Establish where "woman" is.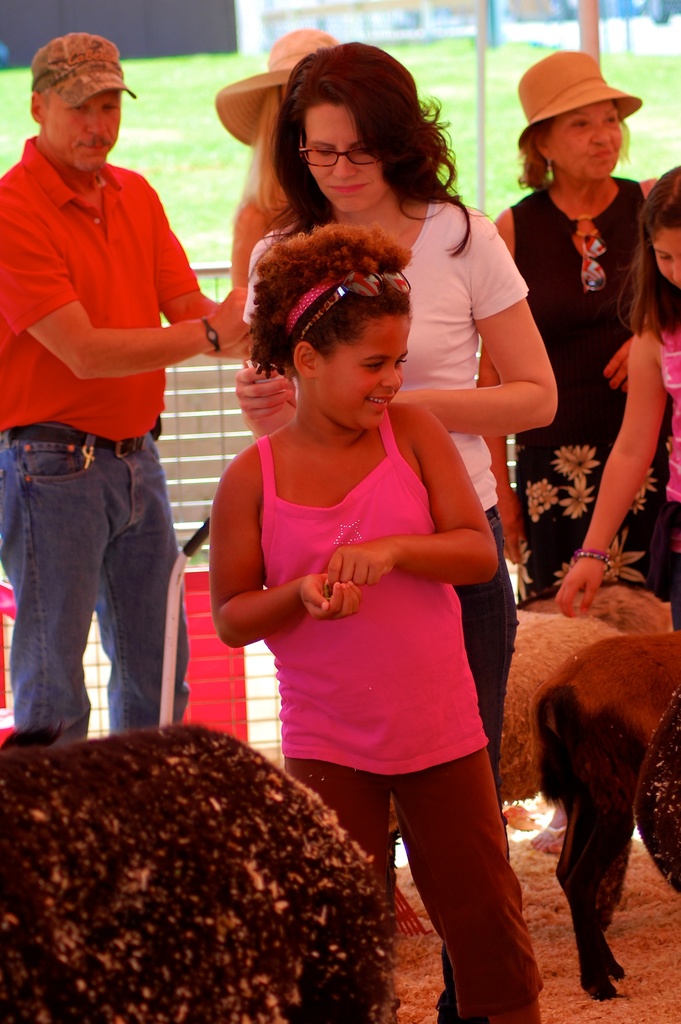
Established at crop(499, 1, 676, 646).
